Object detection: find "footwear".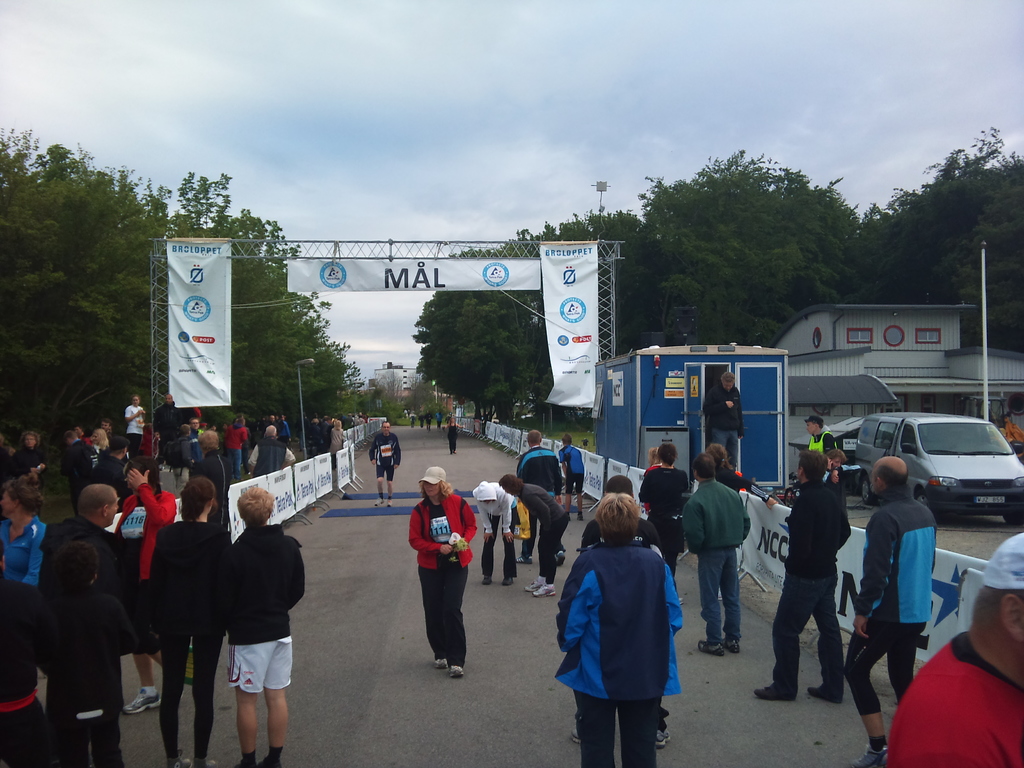
bbox(168, 749, 192, 767).
